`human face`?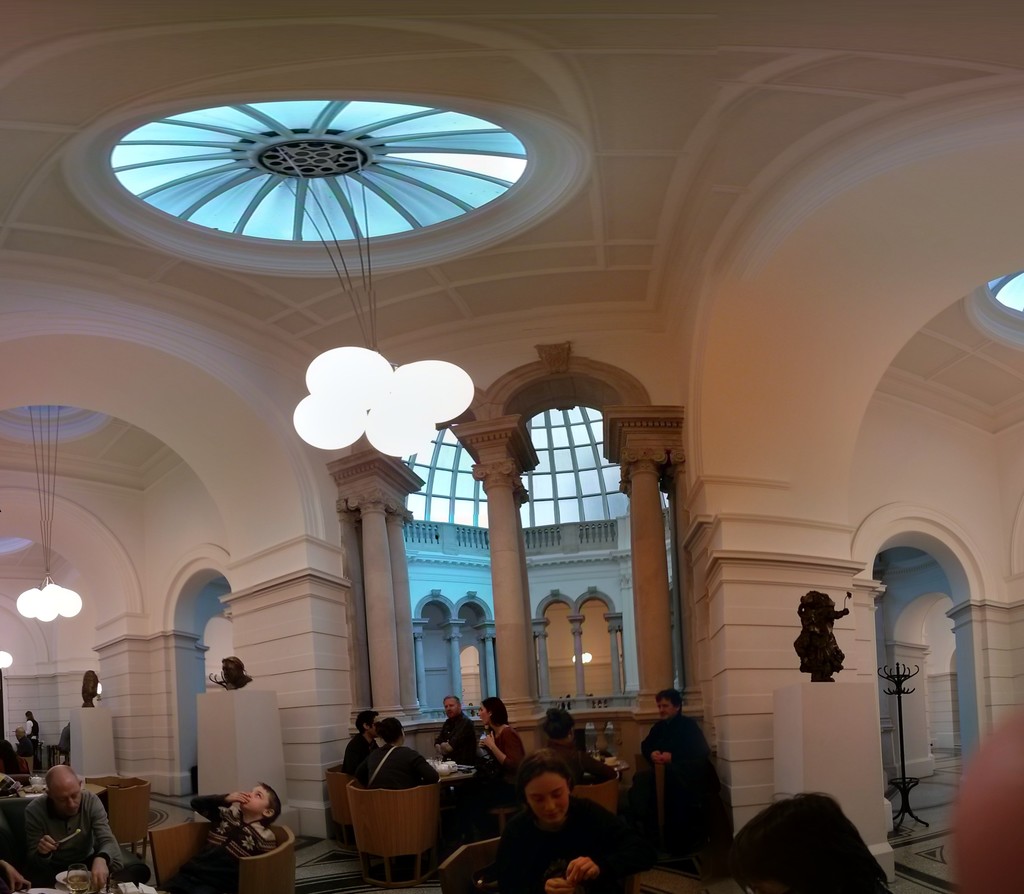
477 709 489 729
